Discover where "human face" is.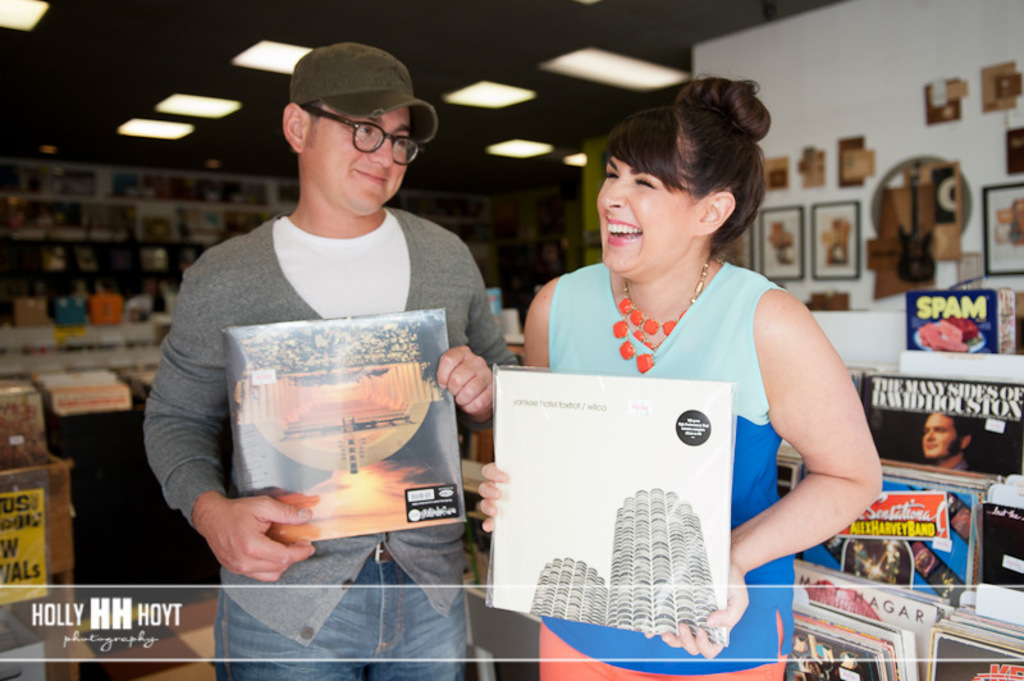
Discovered at <region>916, 416, 957, 454</region>.
